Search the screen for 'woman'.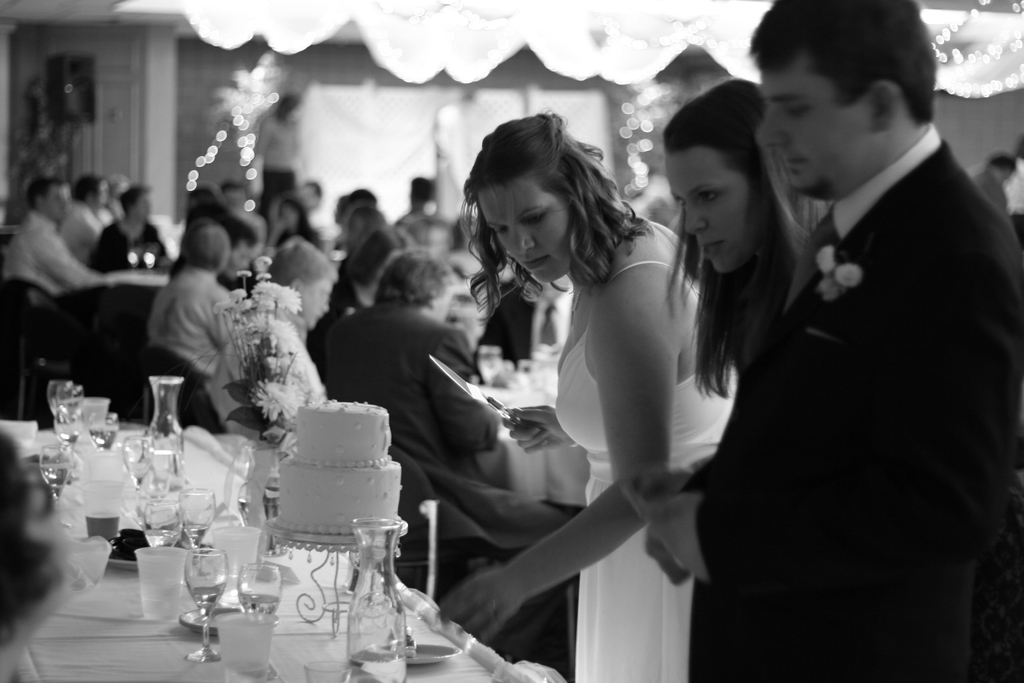
Found at 645,71,842,379.
